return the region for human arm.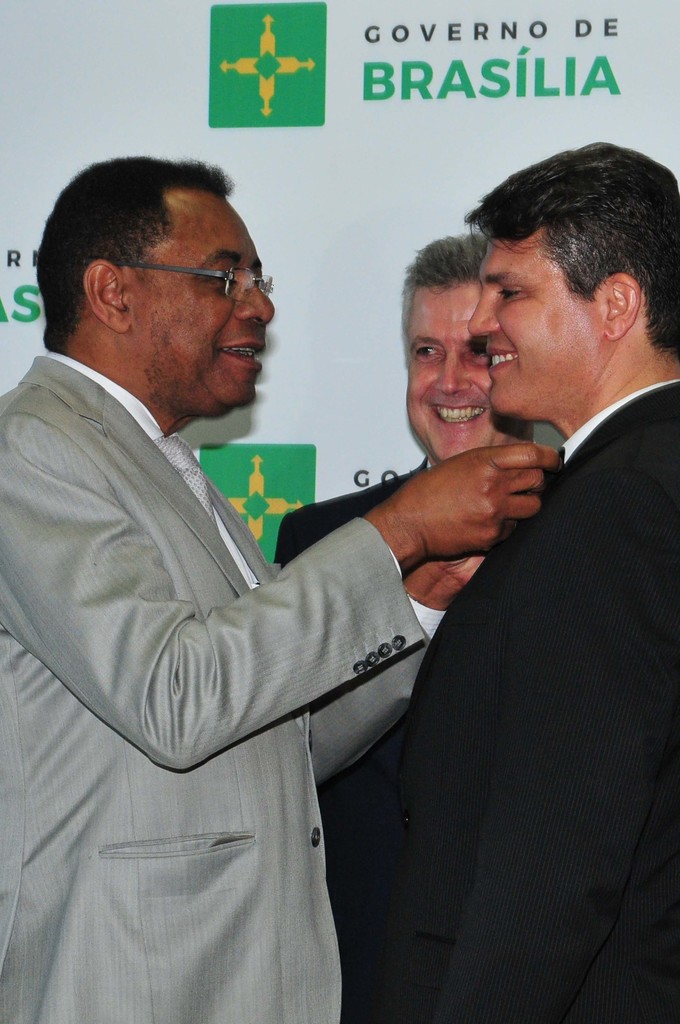
(287, 466, 518, 798).
